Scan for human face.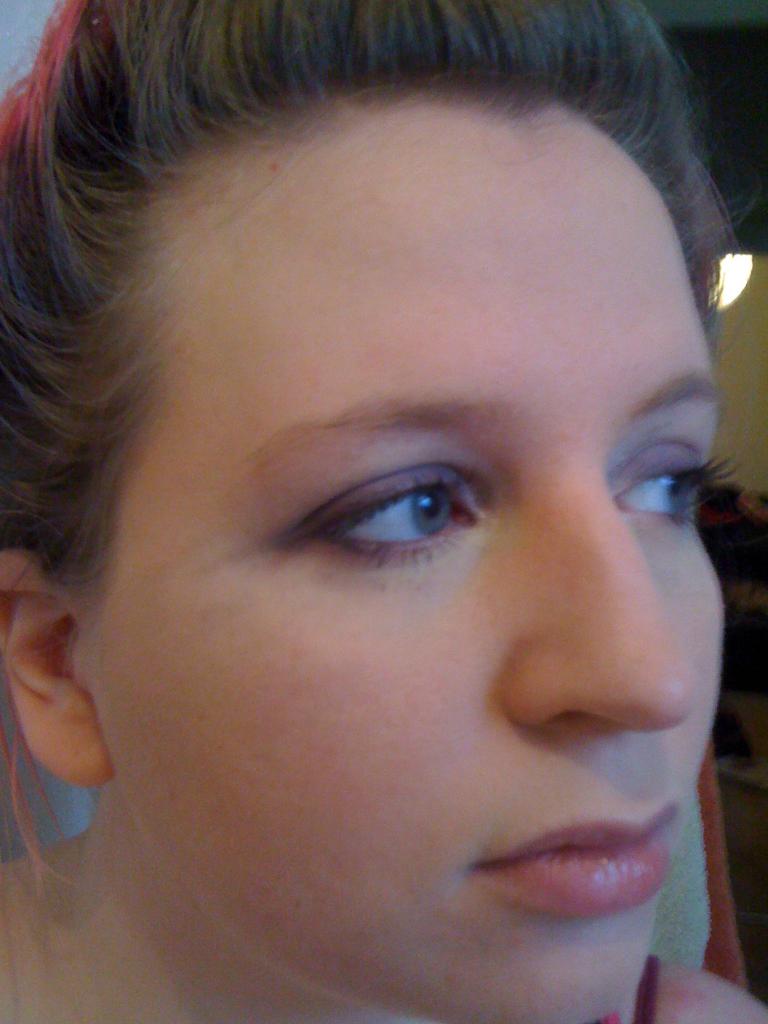
Scan result: 77/83/724/1023.
